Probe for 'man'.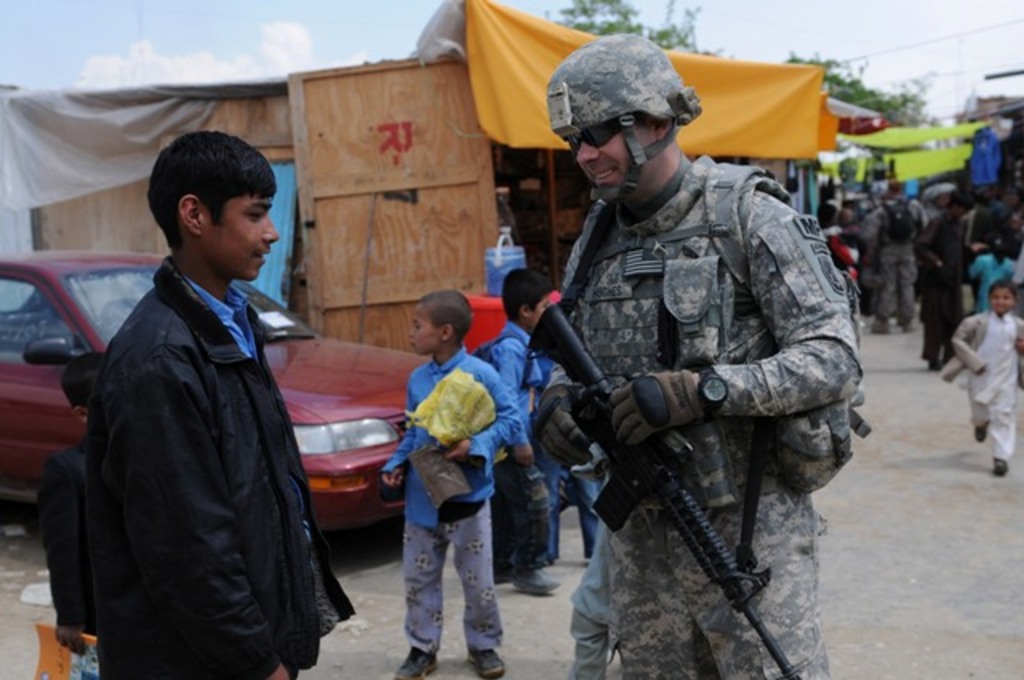
Probe result: [965, 190, 1010, 246].
